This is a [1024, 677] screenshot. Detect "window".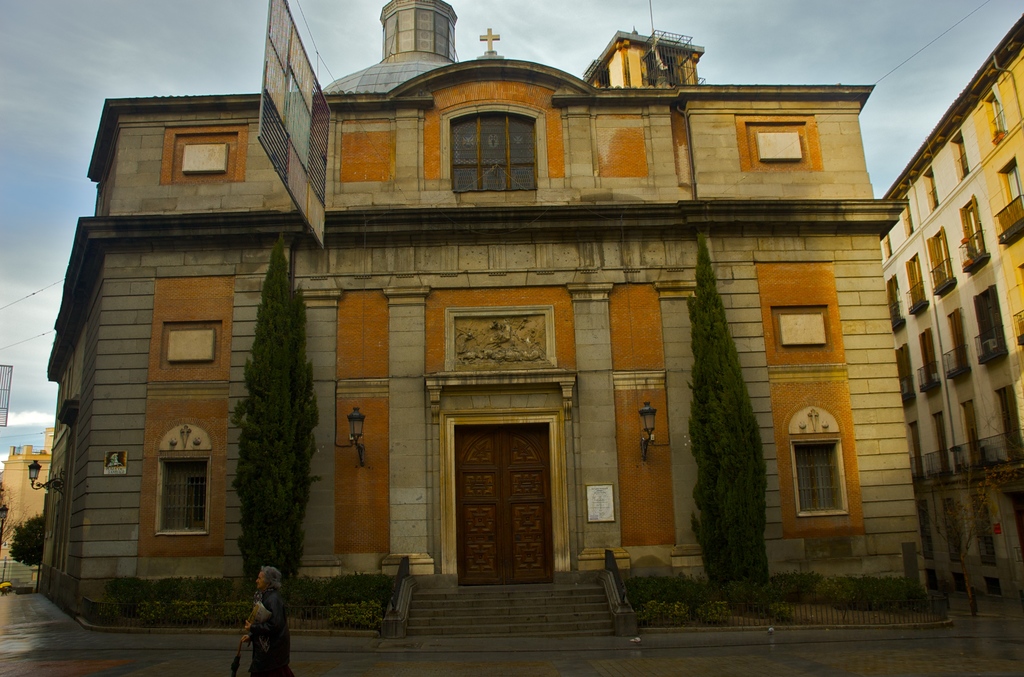
[918,327,941,384].
